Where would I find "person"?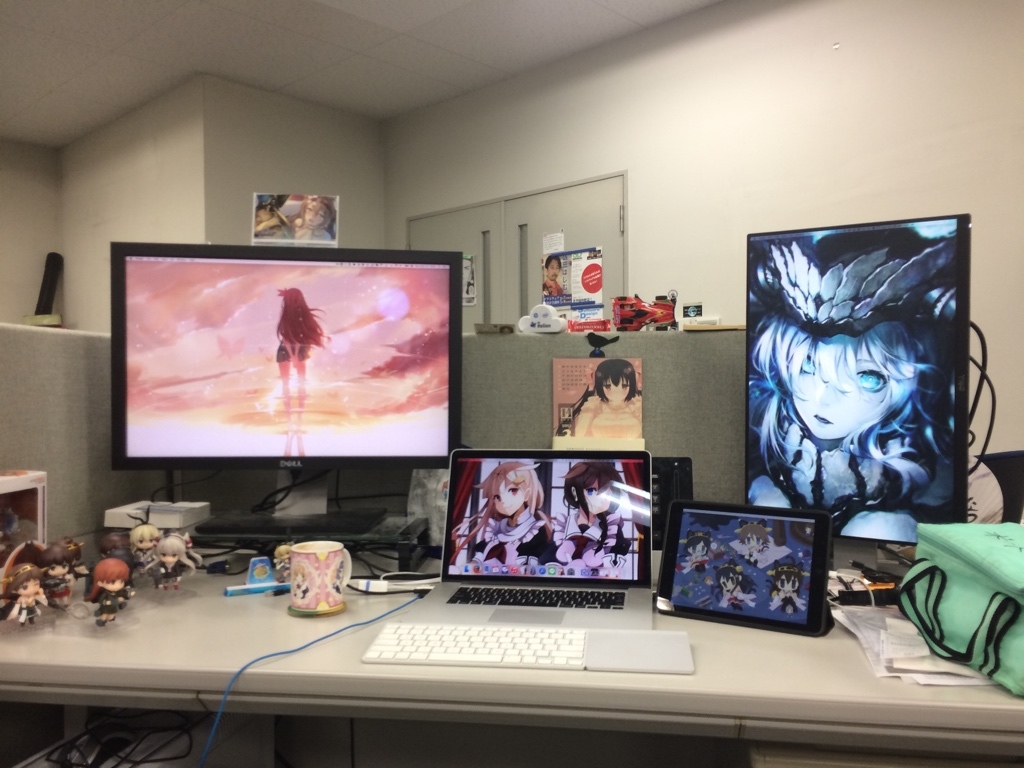
At {"left": 448, "top": 454, "right": 552, "bottom": 566}.
